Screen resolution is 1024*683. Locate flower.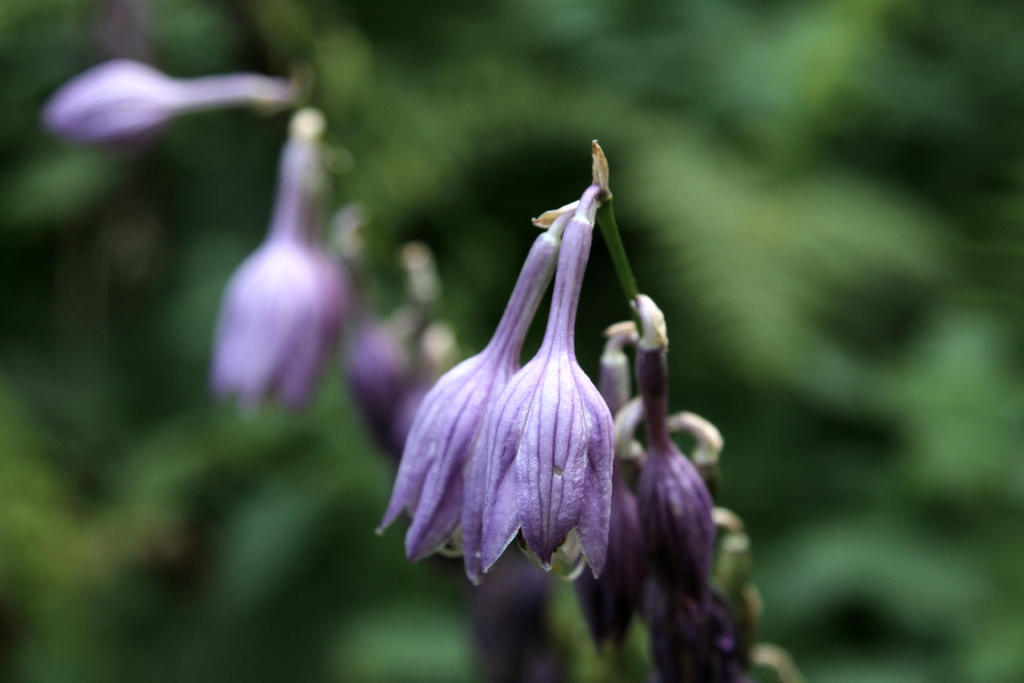
x1=382, y1=195, x2=580, y2=578.
